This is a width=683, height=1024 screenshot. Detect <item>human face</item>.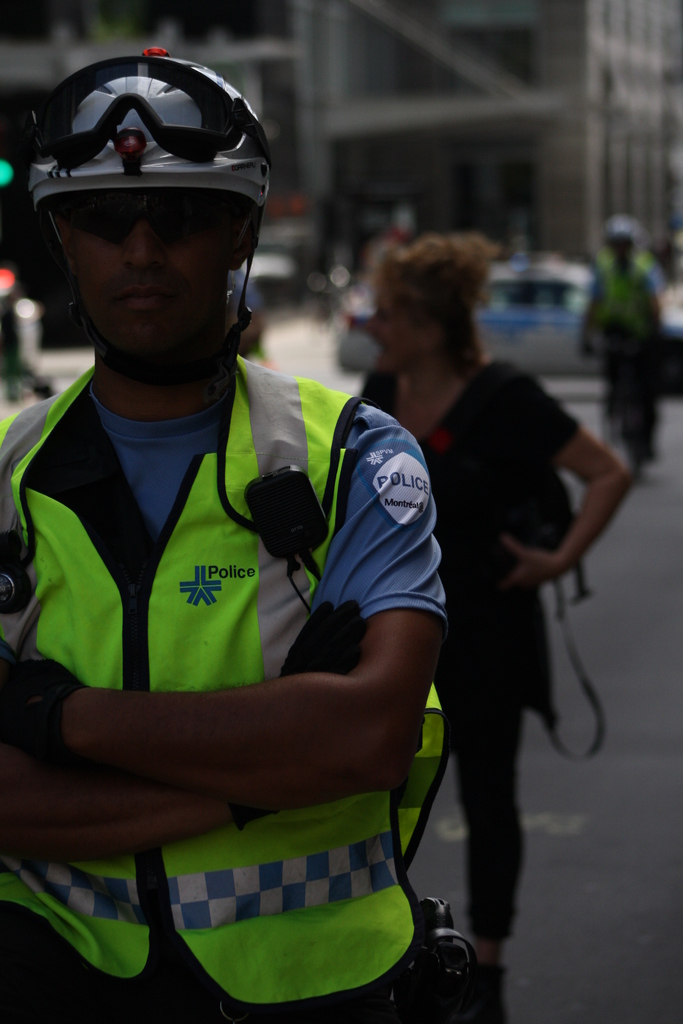
BBox(47, 188, 243, 354).
